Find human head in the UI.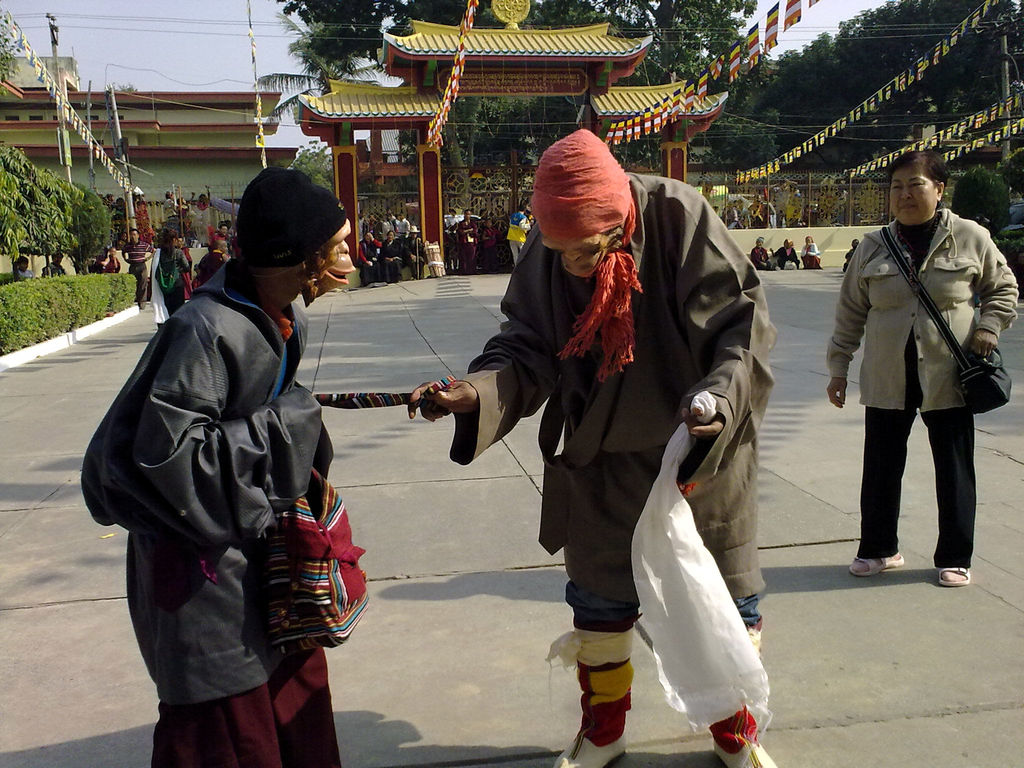
UI element at (x1=510, y1=128, x2=650, y2=294).
